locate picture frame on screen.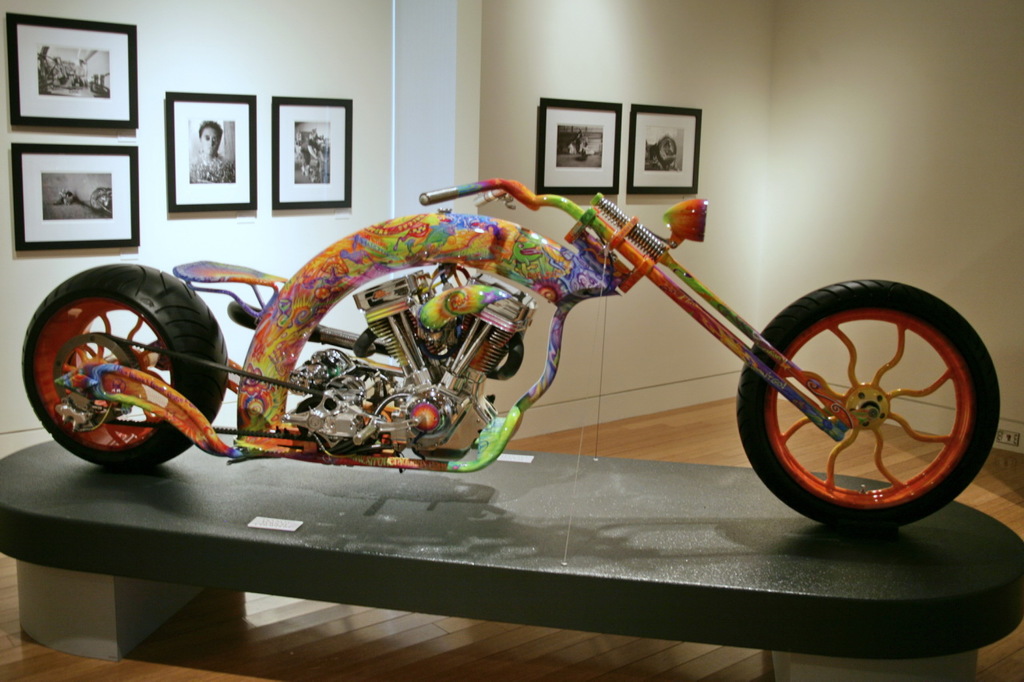
On screen at x1=628 y1=104 x2=703 y2=195.
